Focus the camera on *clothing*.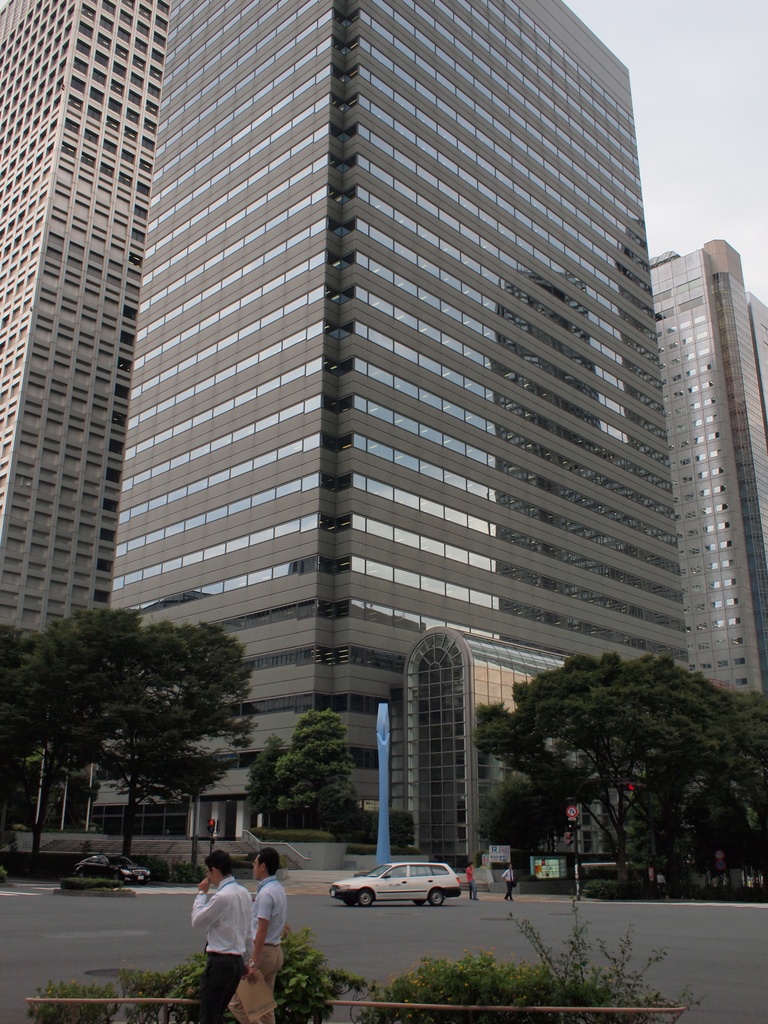
Focus region: rect(463, 867, 484, 899).
